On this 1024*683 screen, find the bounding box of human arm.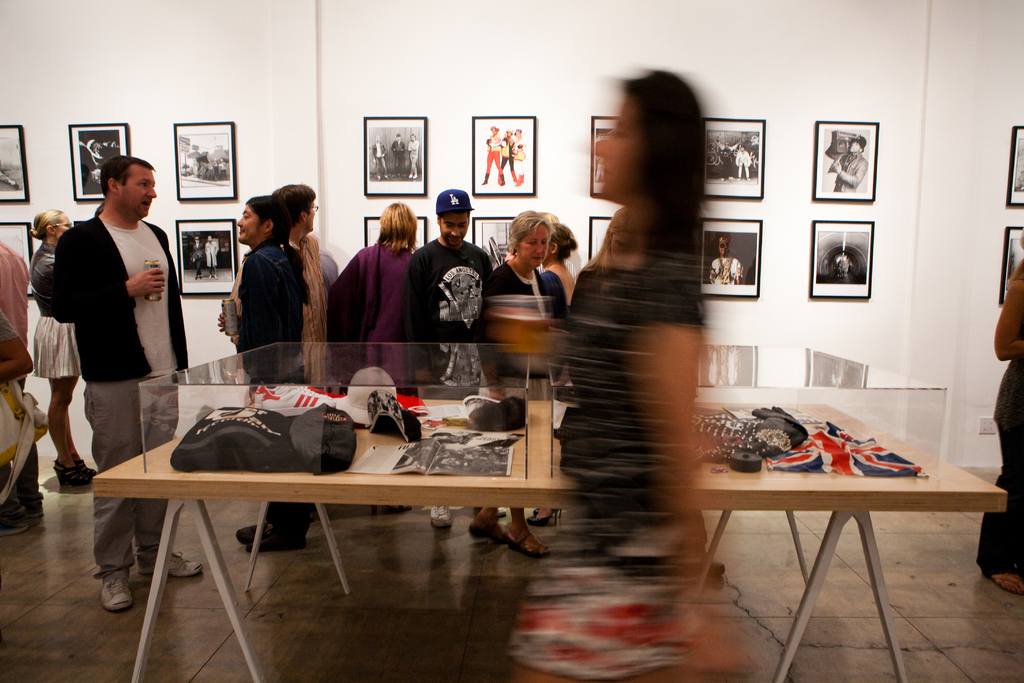
Bounding box: bbox=(995, 283, 1023, 361).
